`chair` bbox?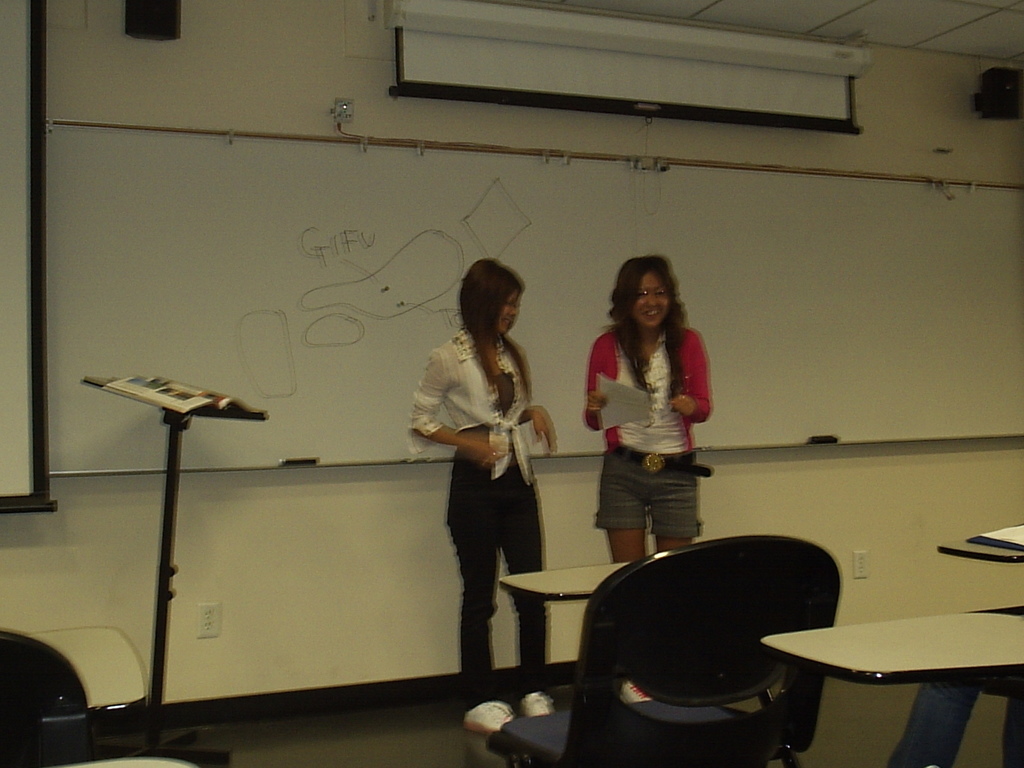
[x1=552, y1=544, x2=867, y2=758]
